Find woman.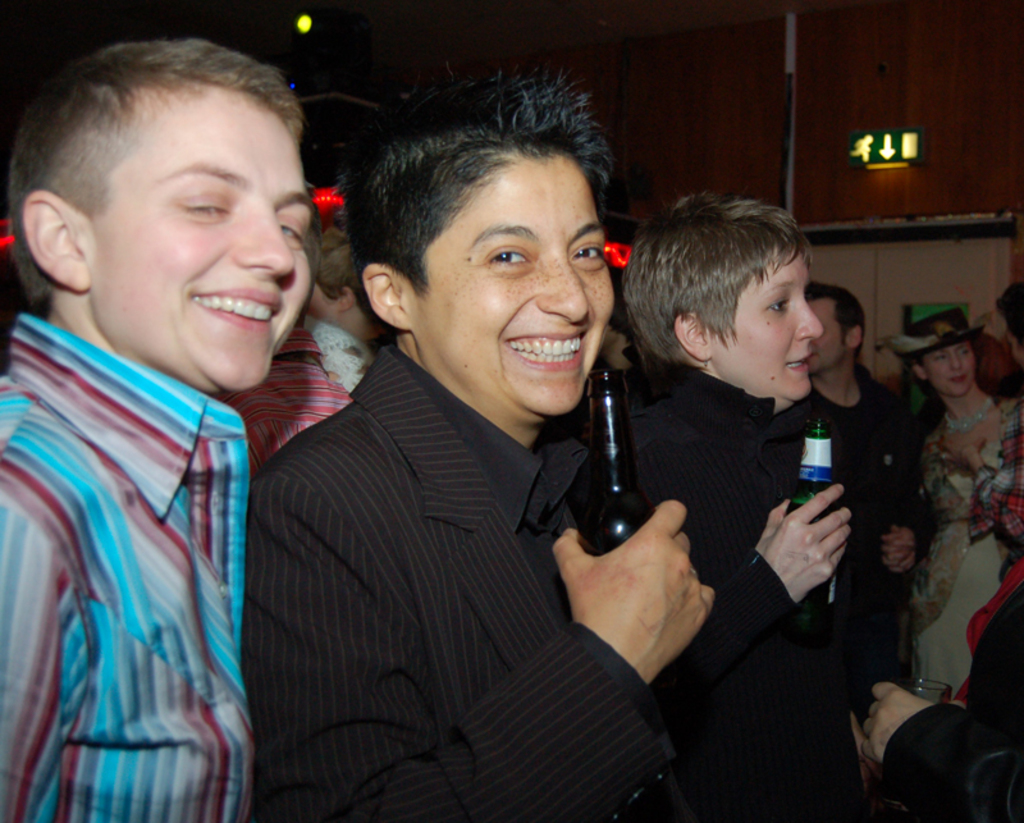
select_region(239, 79, 698, 822).
